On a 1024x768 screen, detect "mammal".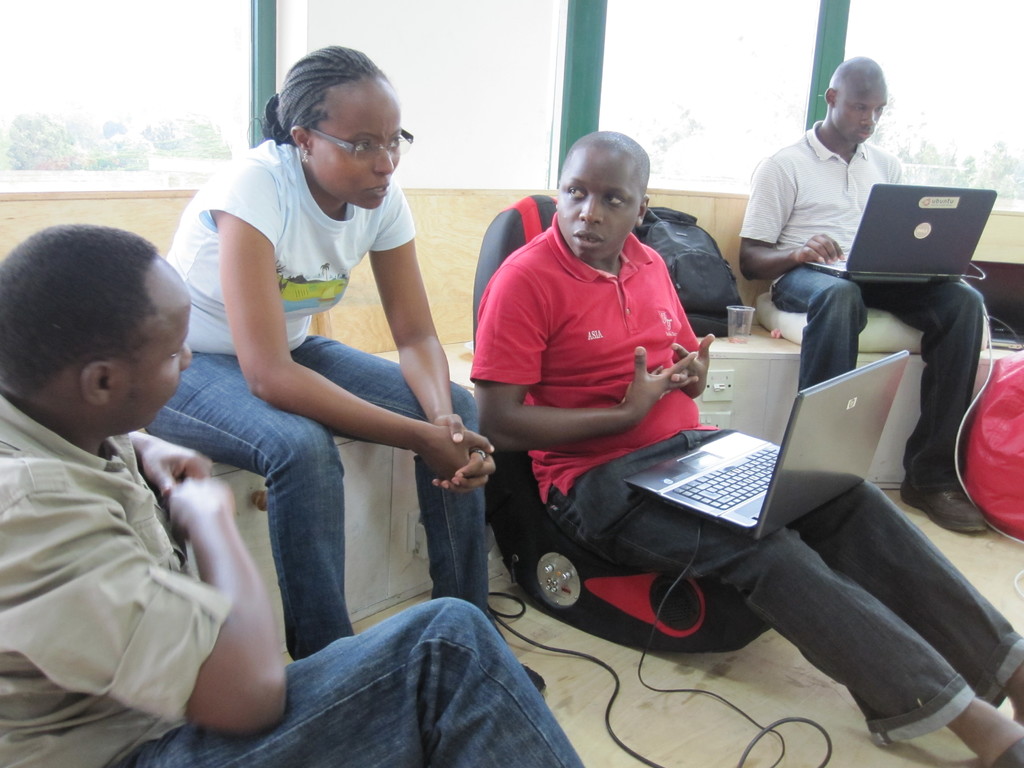
Rect(470, 127, 1023, 767).
